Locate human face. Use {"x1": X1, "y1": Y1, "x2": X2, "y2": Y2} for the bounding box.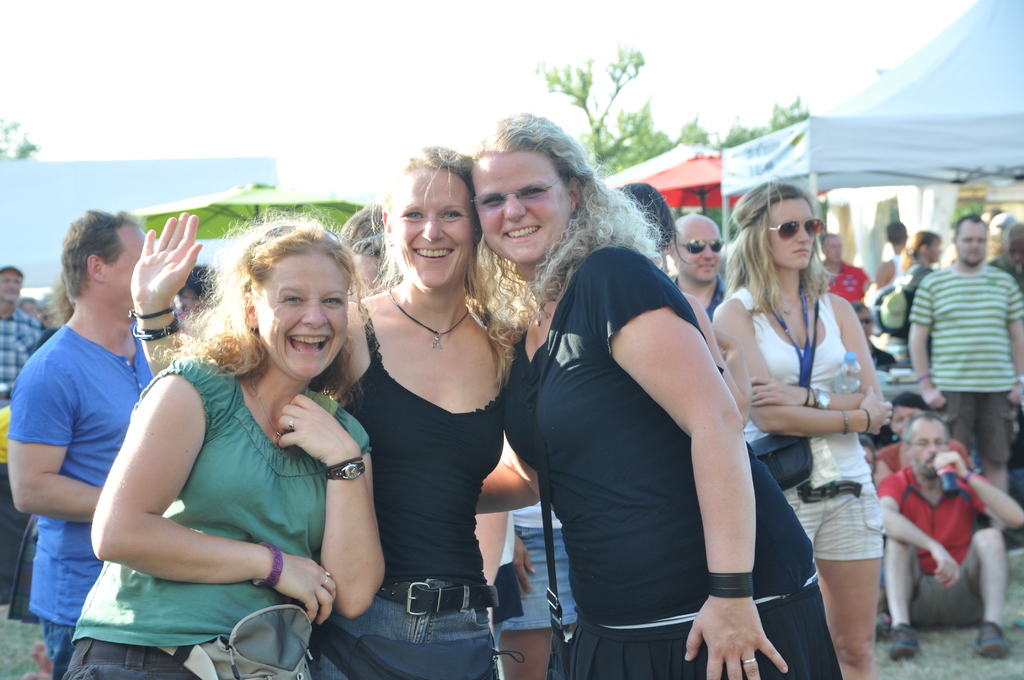
{"x1": 682, "y1": 231, "x2": 720, "y2": 287}.
